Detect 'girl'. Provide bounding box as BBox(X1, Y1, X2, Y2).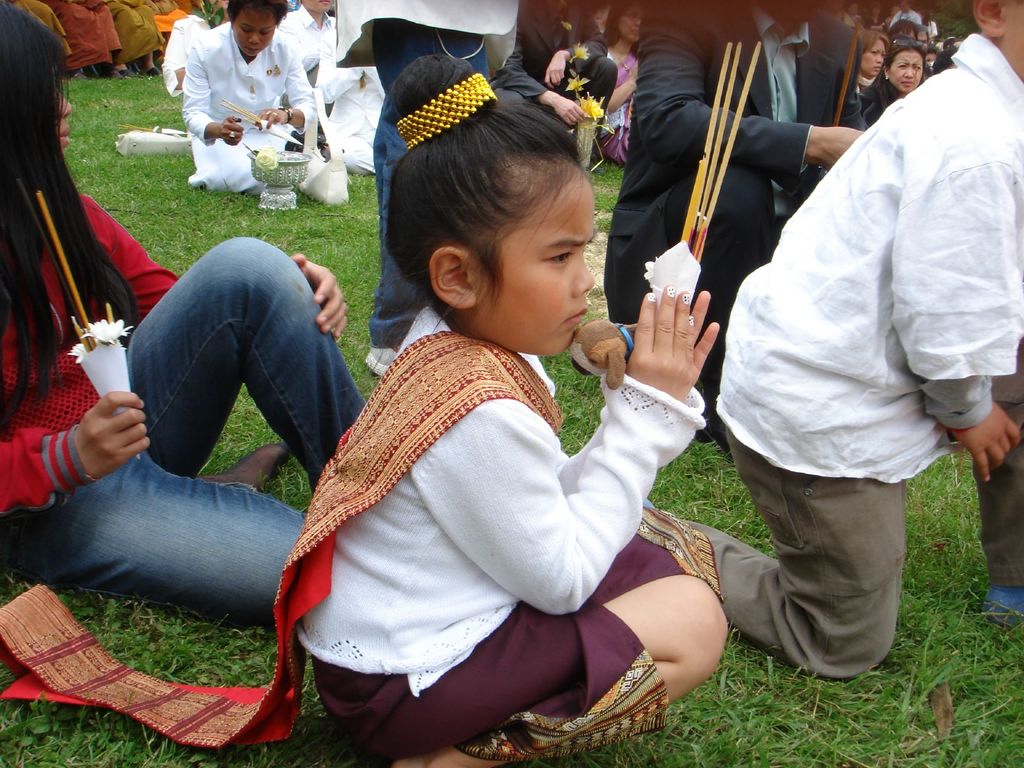
BBox(0, 51, 721, 767).
